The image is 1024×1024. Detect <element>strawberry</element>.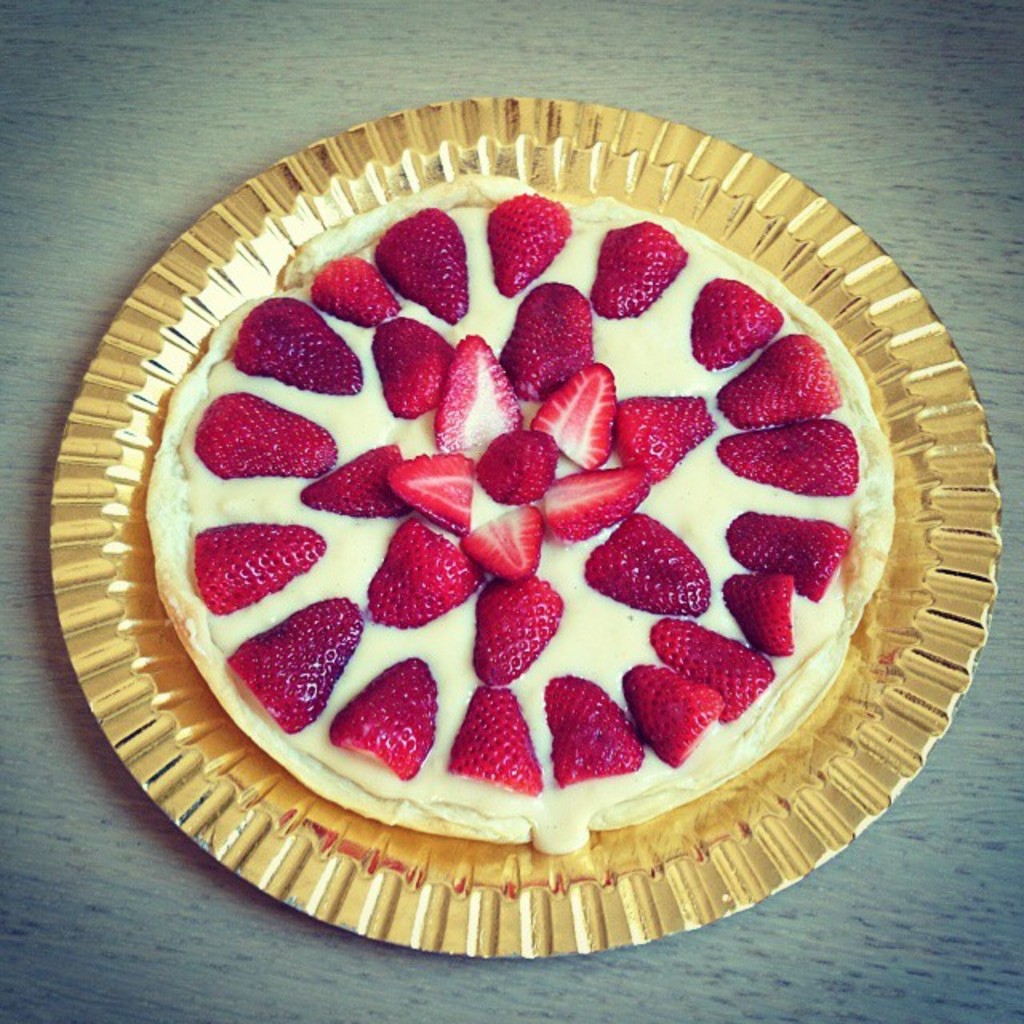
Detection: region(715, 418, 856, 496).
